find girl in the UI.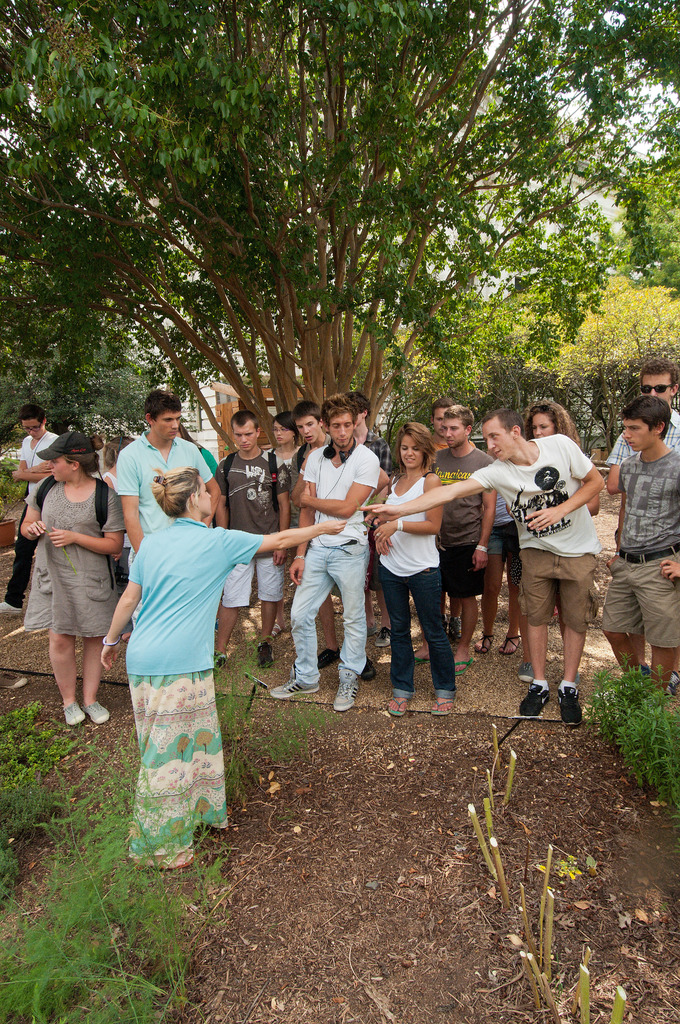
UI element at [13, 431, 124, 724].
